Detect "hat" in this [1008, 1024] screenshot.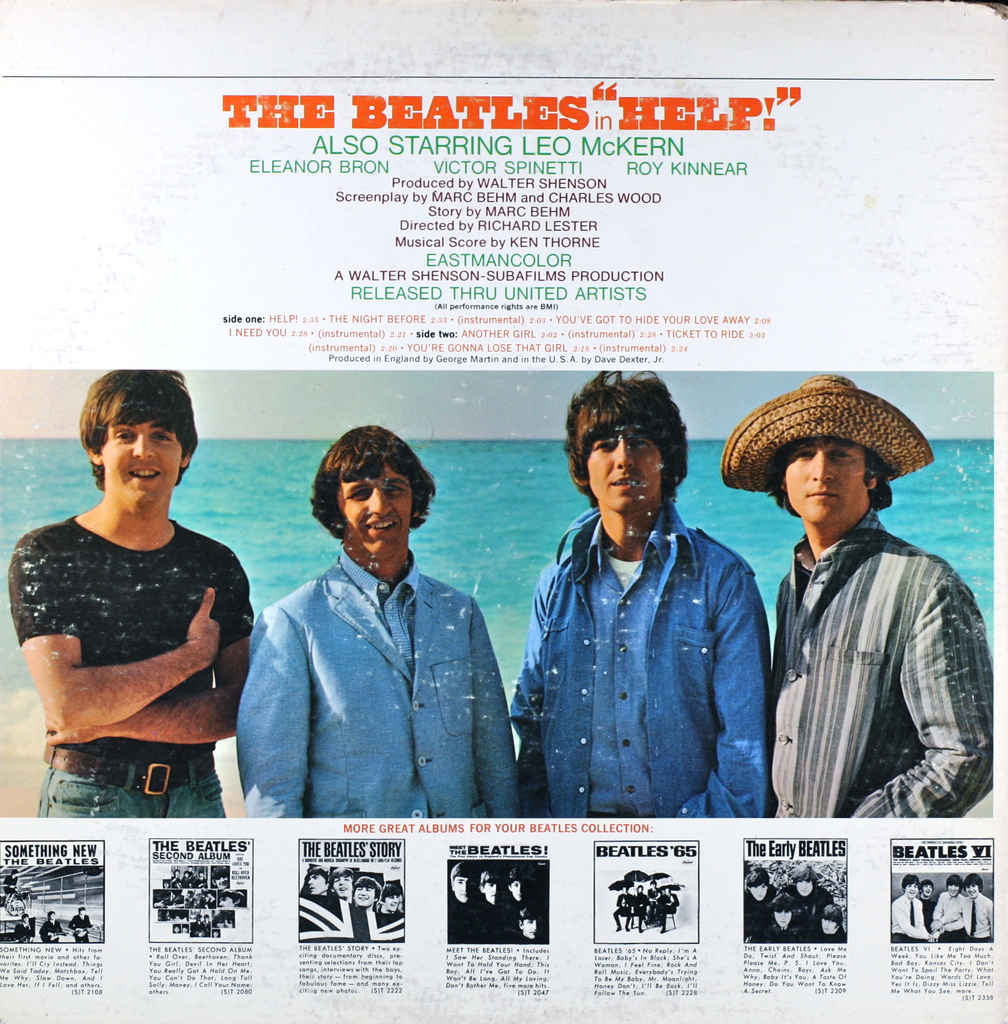
Detection: select_region(722, 378, 936, 494).
